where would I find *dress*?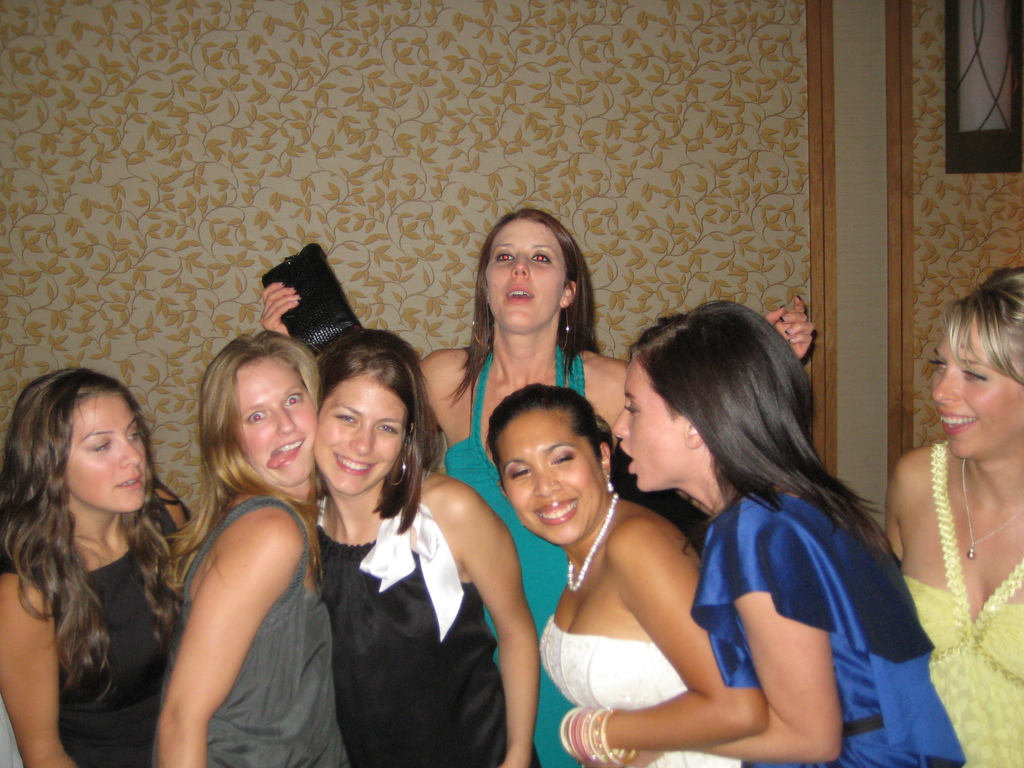
At {"left": 58, "top": 547, "right": 175, "bottom": 767}.
